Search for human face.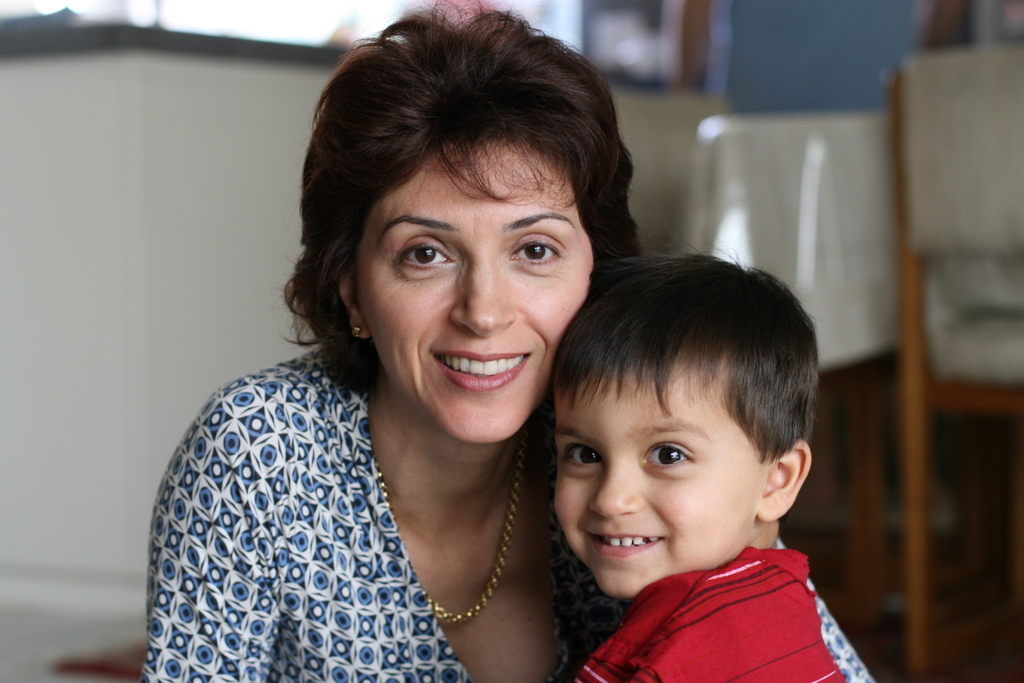
Found at <region>362, 128, 600, 439</region>.
